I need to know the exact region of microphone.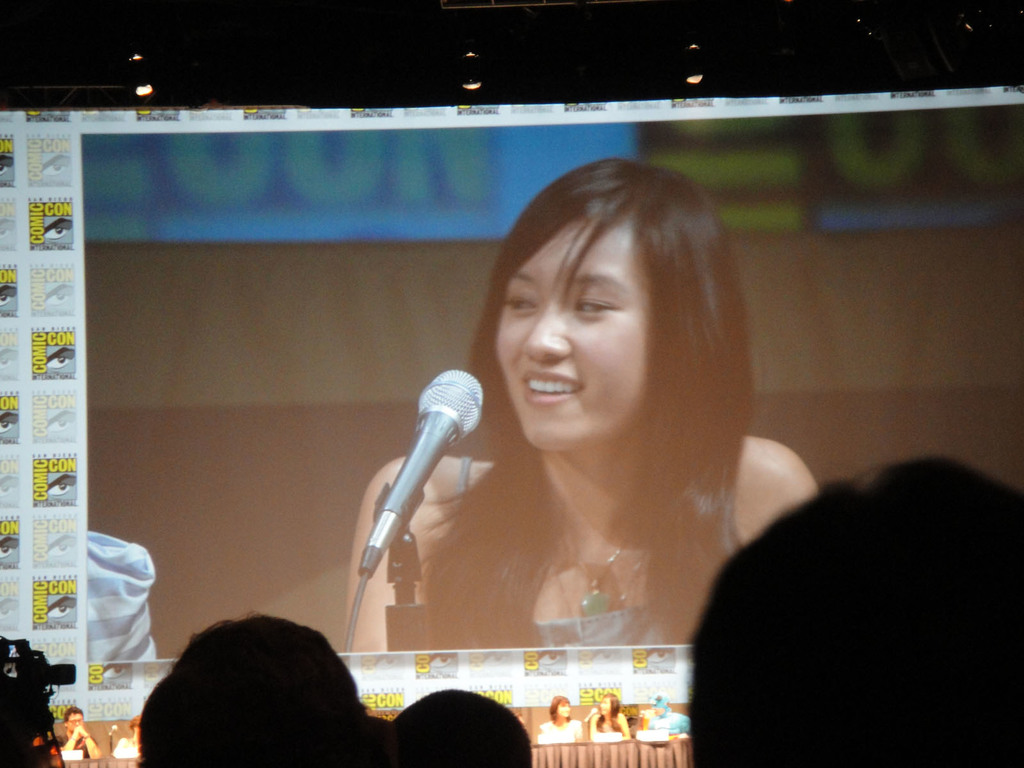
Region: [left=580, top=707, right=597, bottom=720].
